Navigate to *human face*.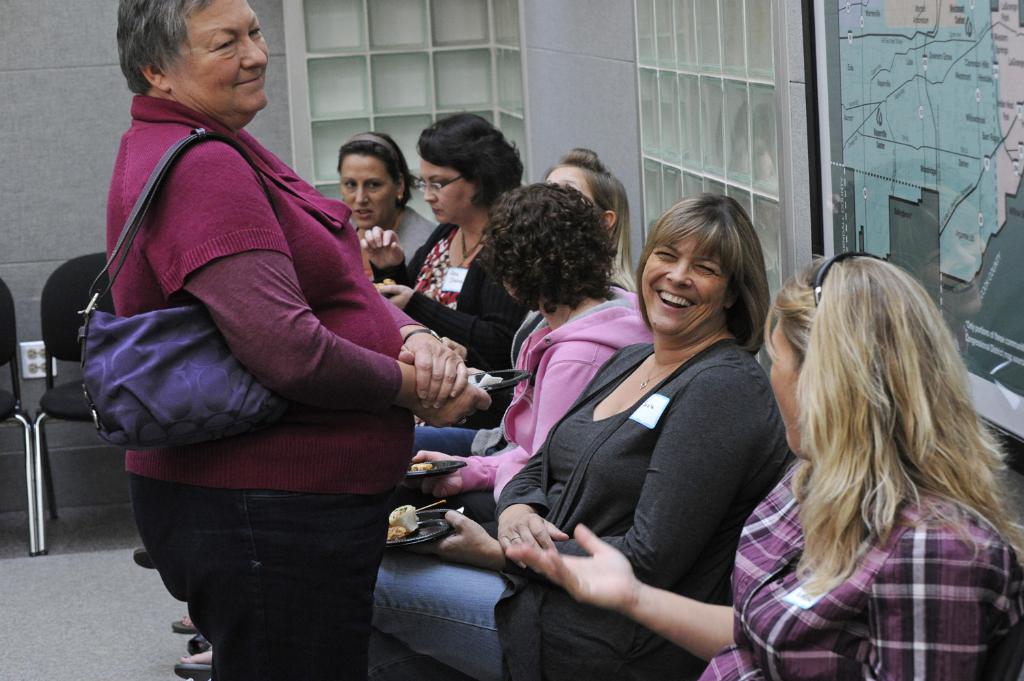
Navigation target: [174,0,273,108].
